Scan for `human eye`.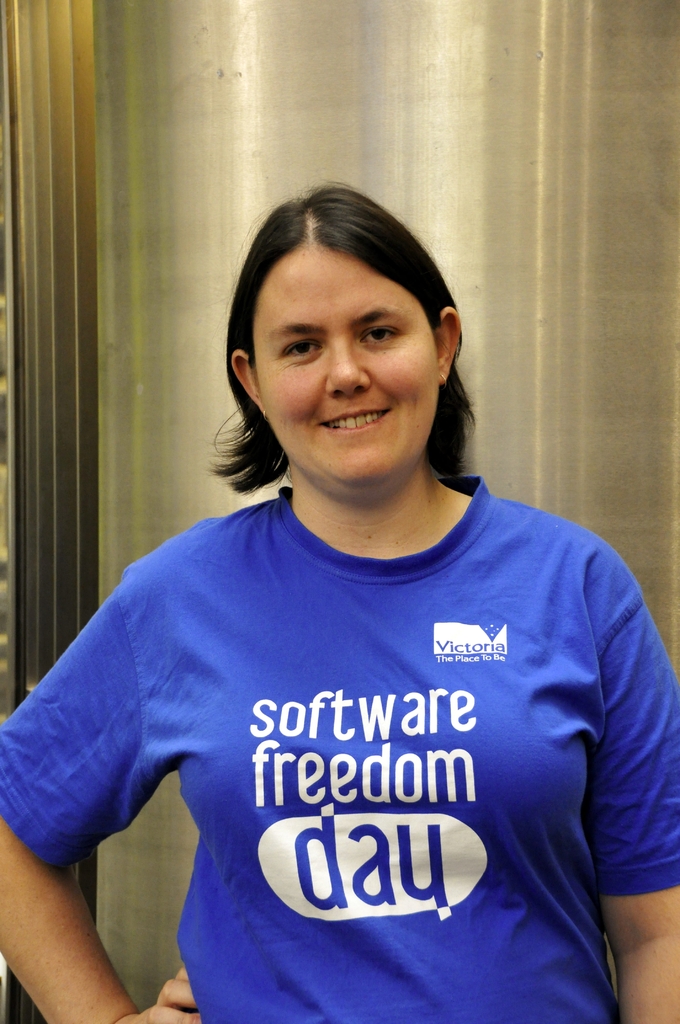
Scan result: locate(273, 338, 325, 364).
